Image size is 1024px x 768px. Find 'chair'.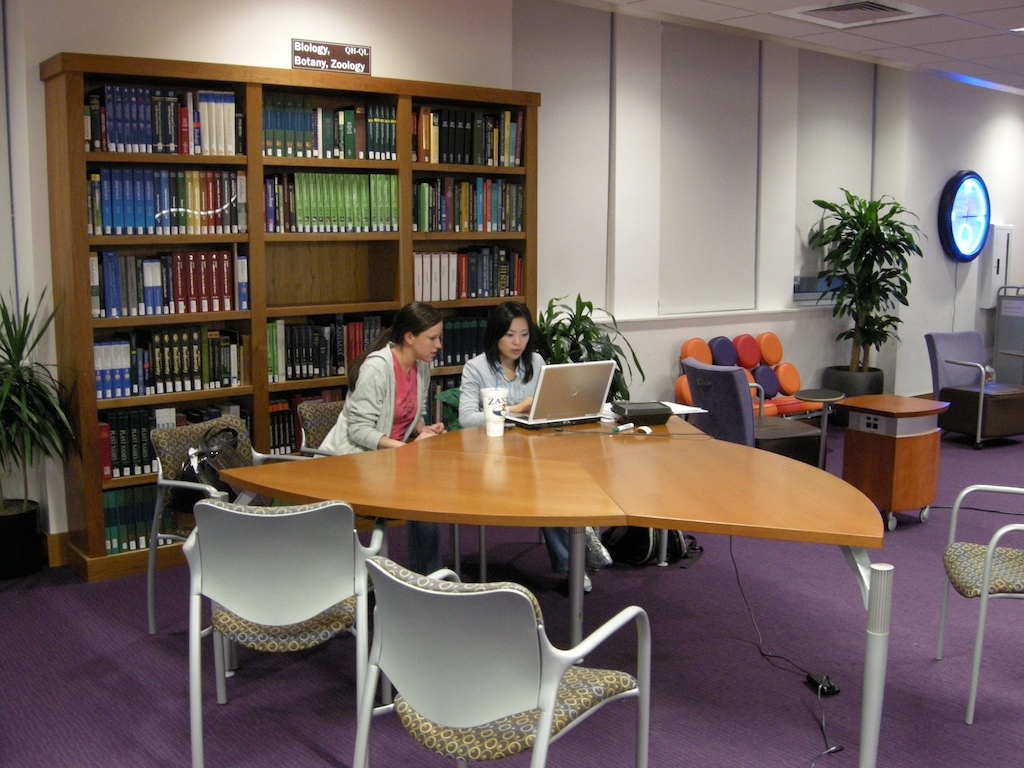
rect(317, 559, 652, 767).
